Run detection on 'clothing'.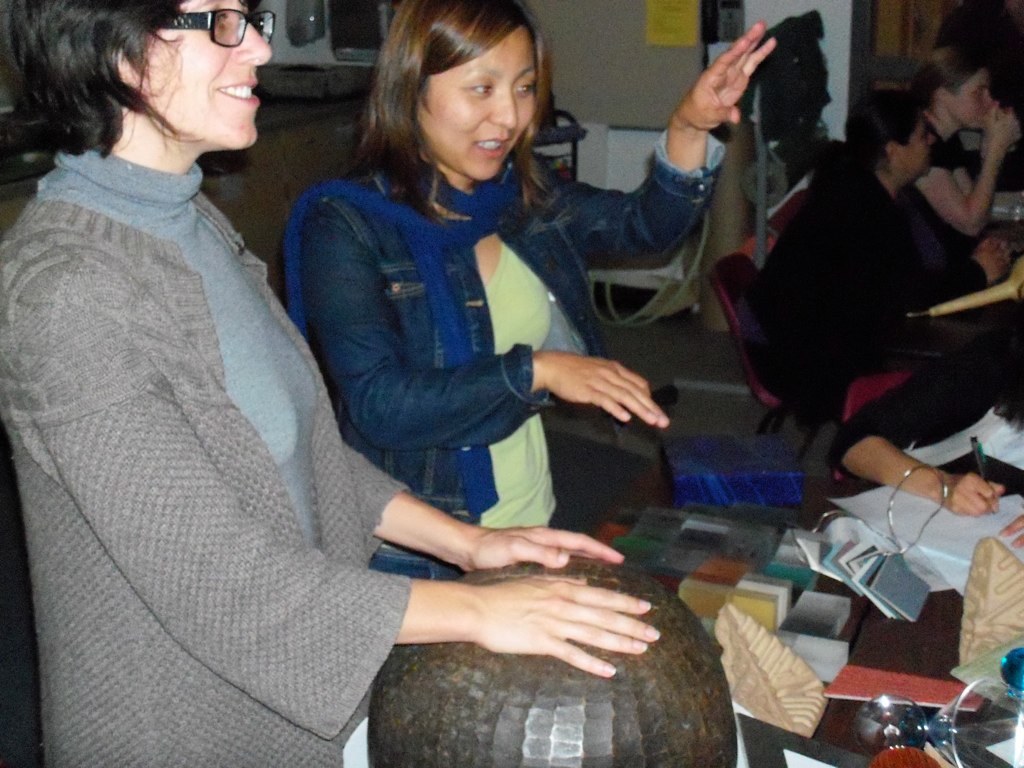
Result: <bbox>0, 143, 414, 767</bbox>.
